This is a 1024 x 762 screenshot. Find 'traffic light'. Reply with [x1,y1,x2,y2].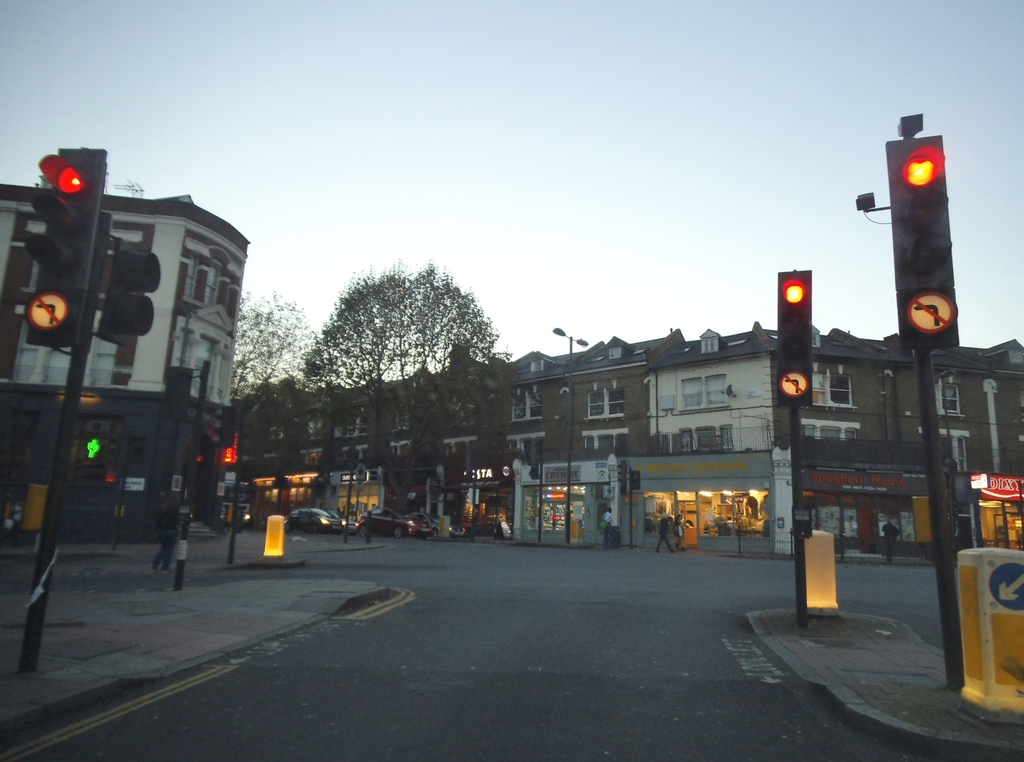
[886,135,955,290].
